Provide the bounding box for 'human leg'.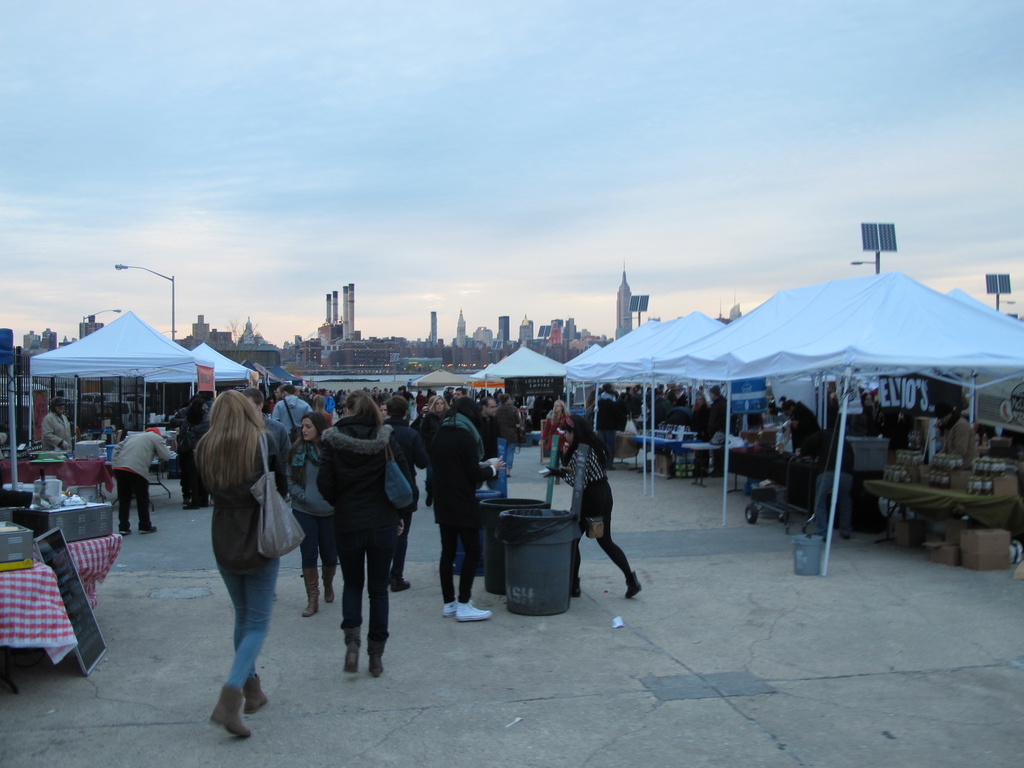
(599, 493, 643, 598).
